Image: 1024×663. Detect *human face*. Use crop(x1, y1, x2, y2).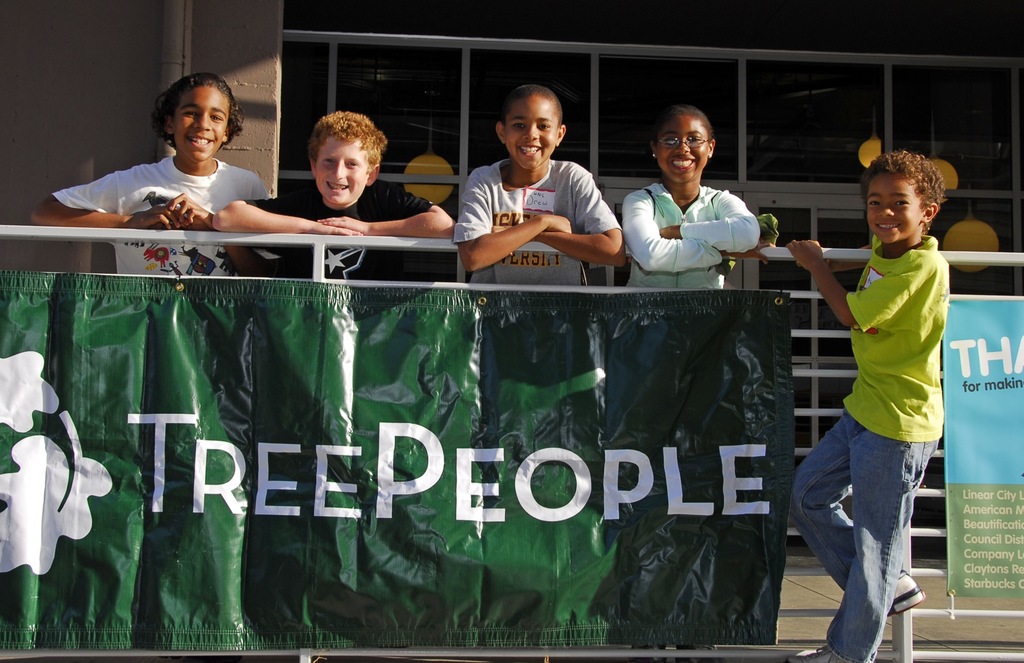
crop(169, 84, 227, 162).
